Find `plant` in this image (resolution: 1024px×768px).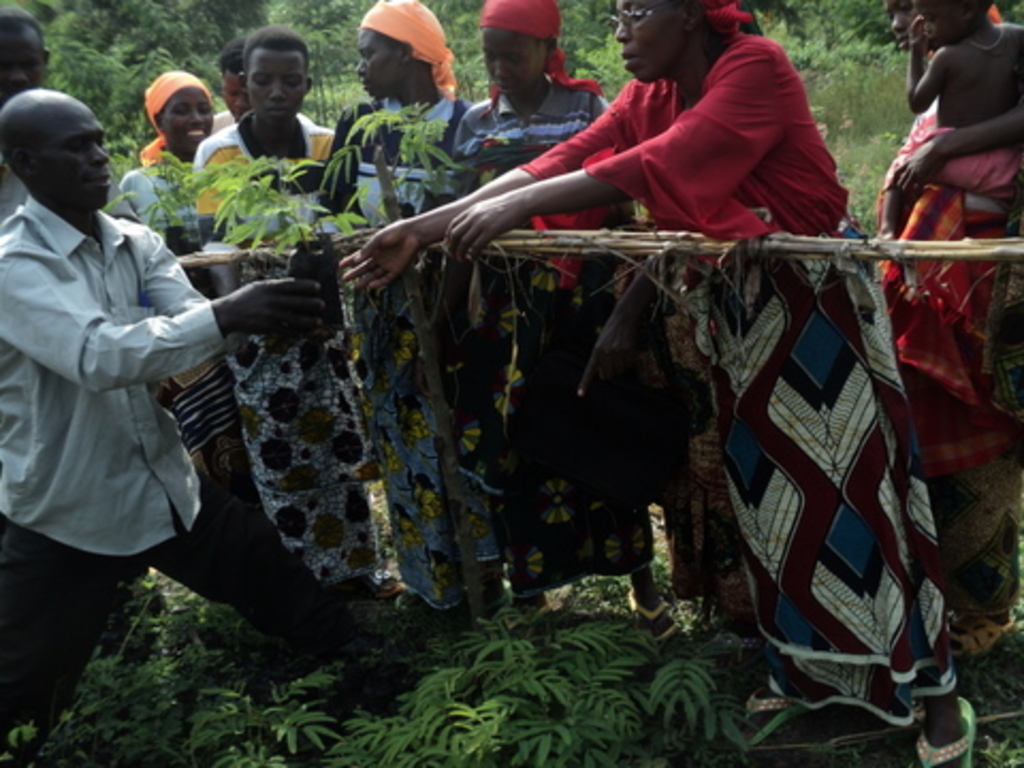
BBox(181, 154, 346, 252).
